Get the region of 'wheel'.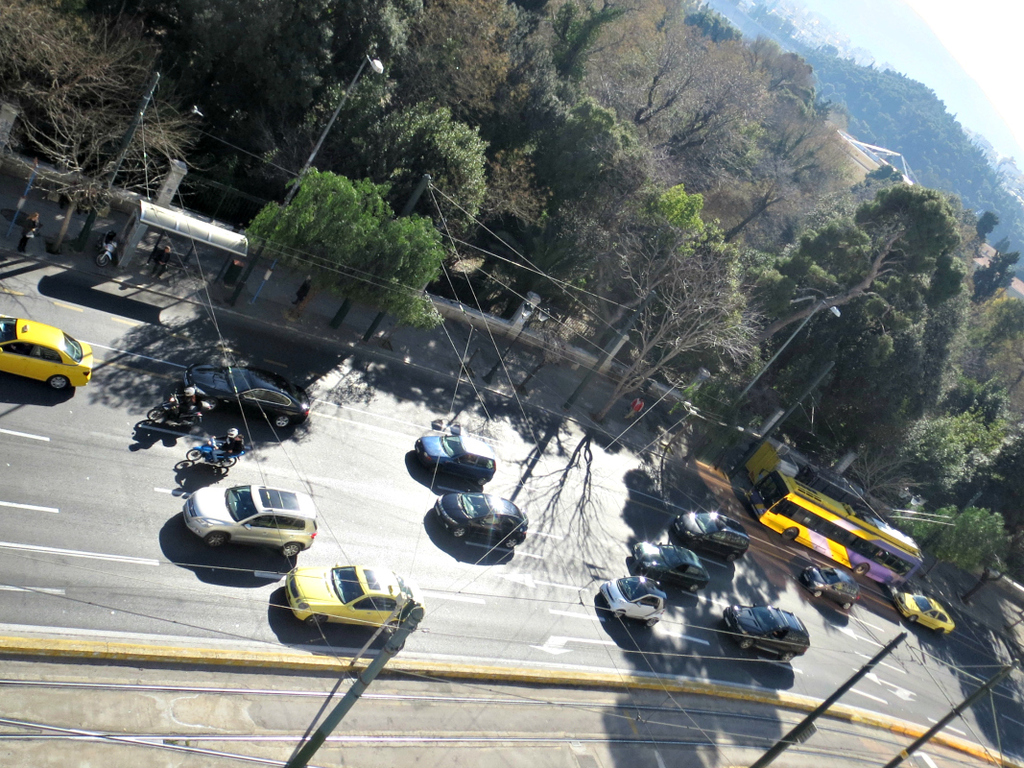
{"left": 612, "top": 607, "right": 623, "bottom": 618}.
